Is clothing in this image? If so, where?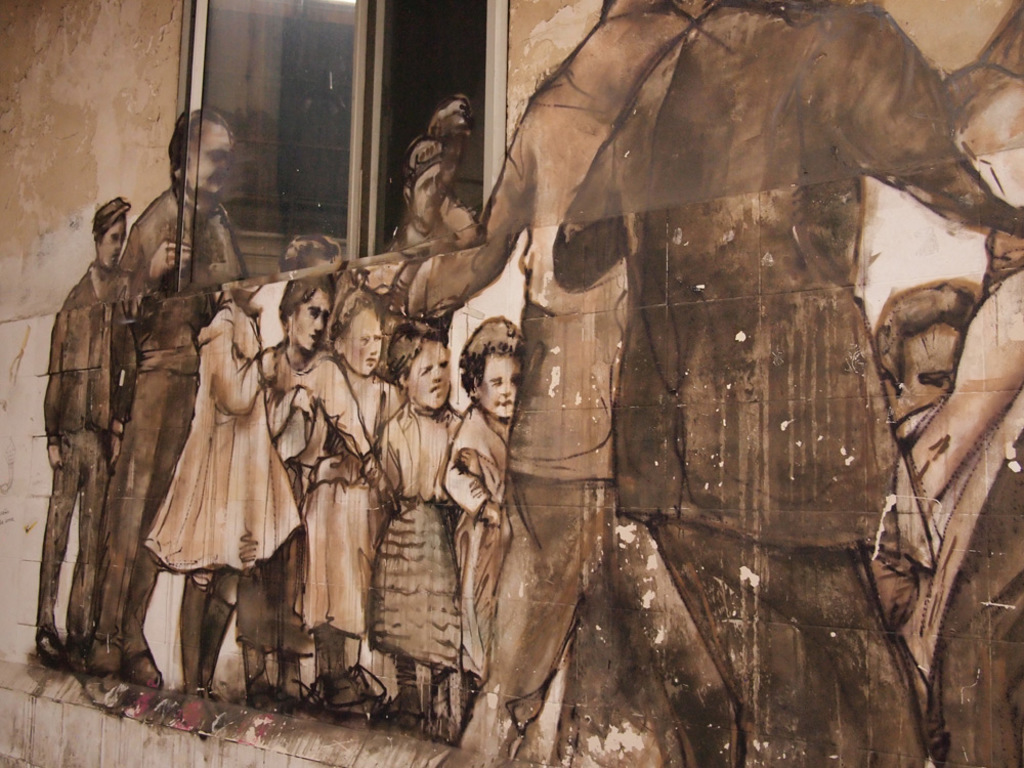
Yes, at <region>392, 0, 743, 767</region>.
